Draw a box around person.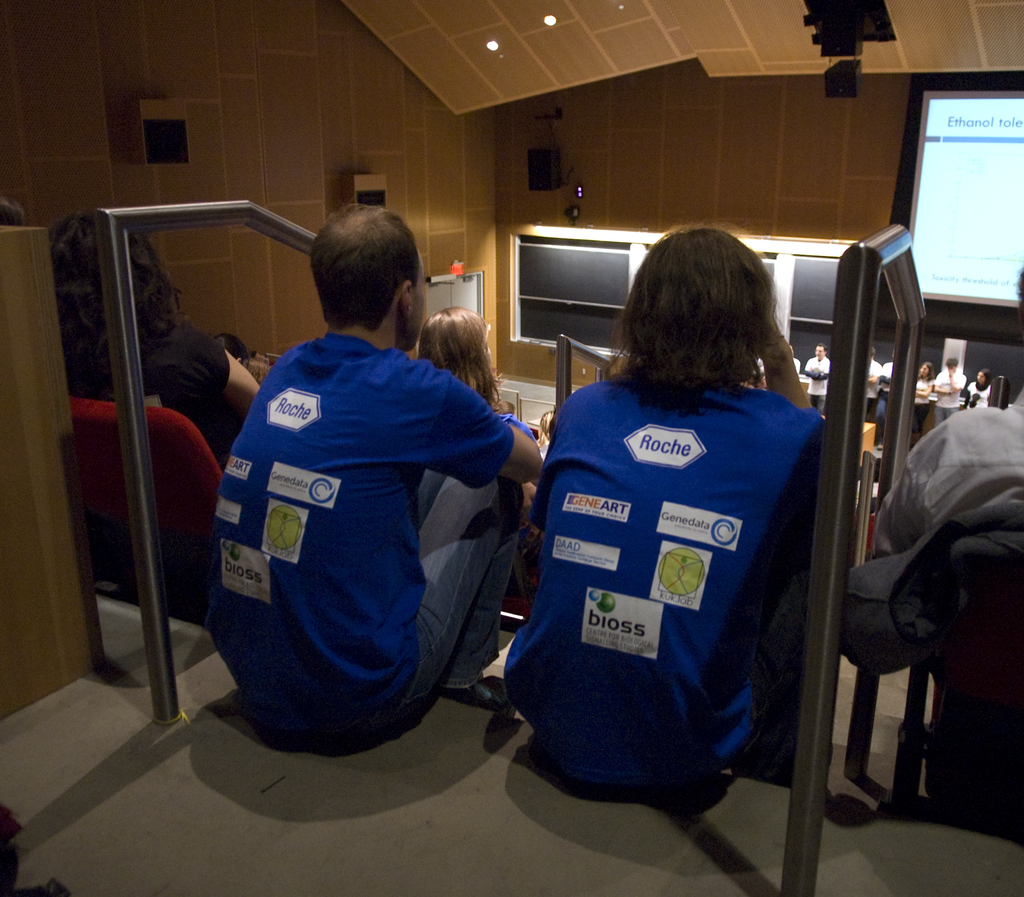
[914, 358, 936, 446].
